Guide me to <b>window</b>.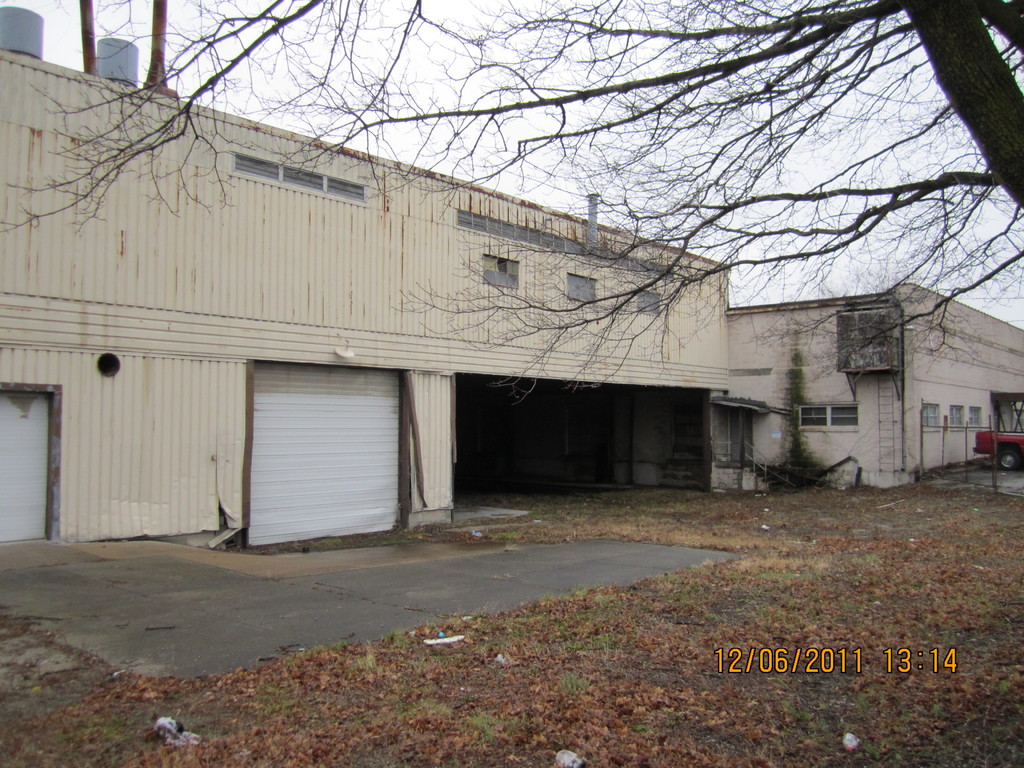
Guidance: (952, 404, 966, 427).
